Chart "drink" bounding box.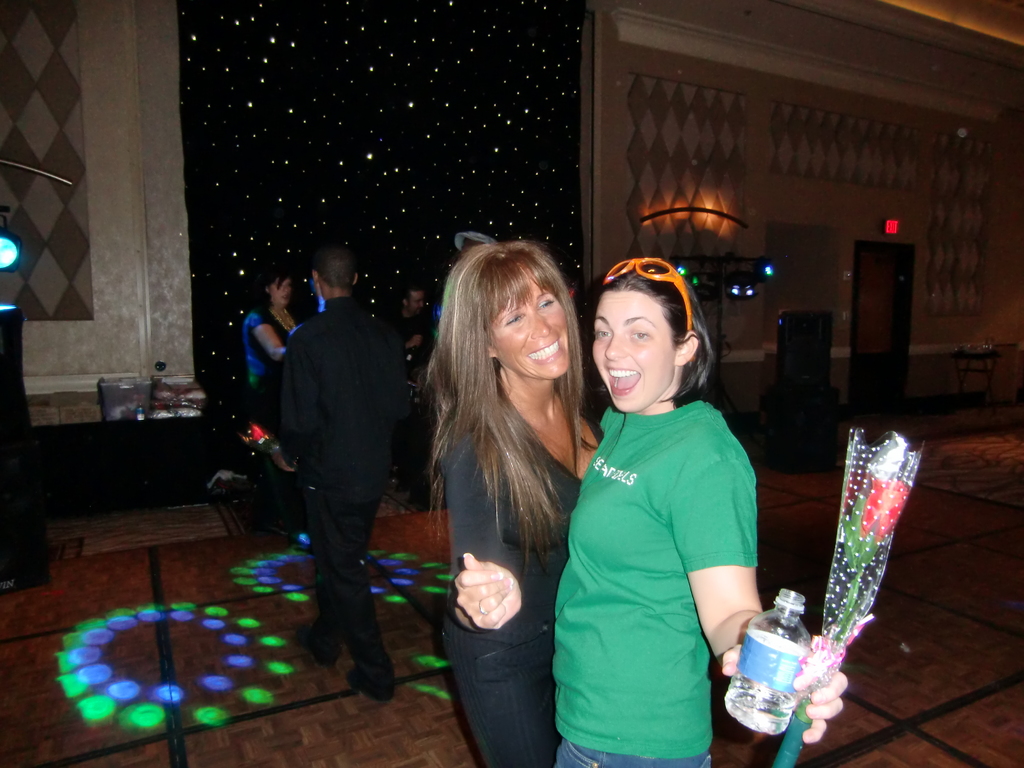
Charted: (728,691,797,737).
